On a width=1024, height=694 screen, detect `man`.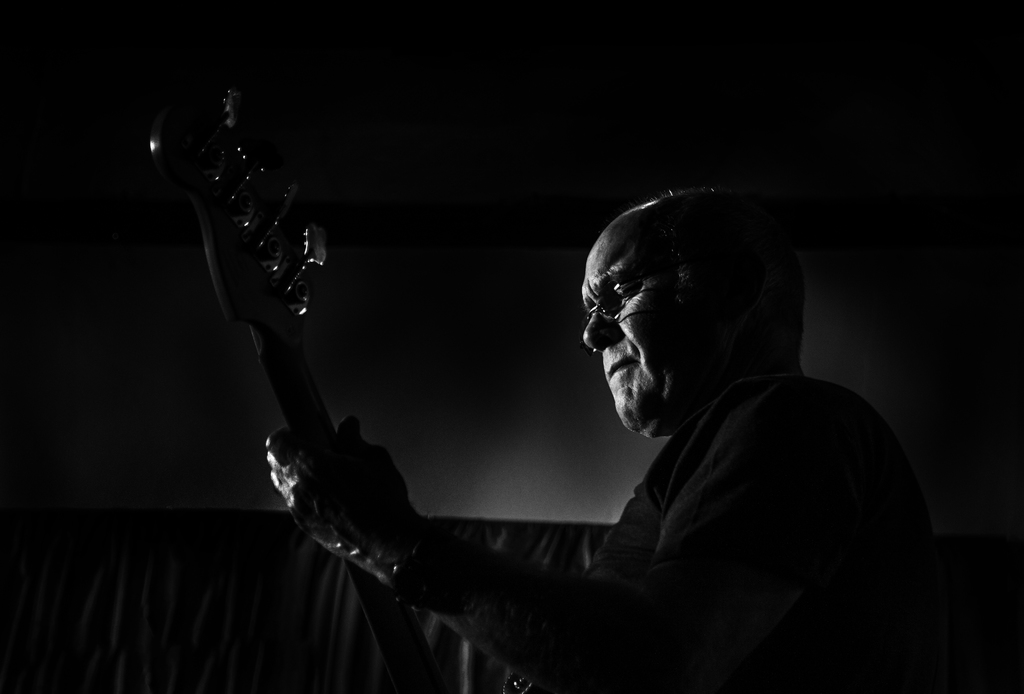
rect(236, 133, 963, 661).
